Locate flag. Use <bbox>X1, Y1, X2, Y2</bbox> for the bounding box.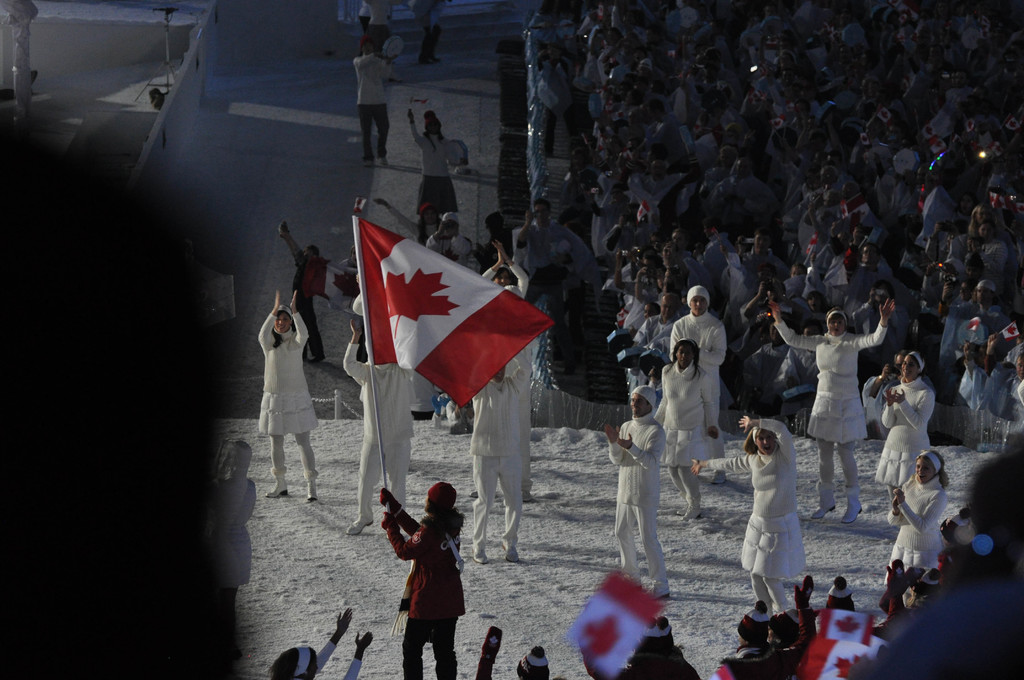
<bbox>351, 222, 558, 416</bbox>.
